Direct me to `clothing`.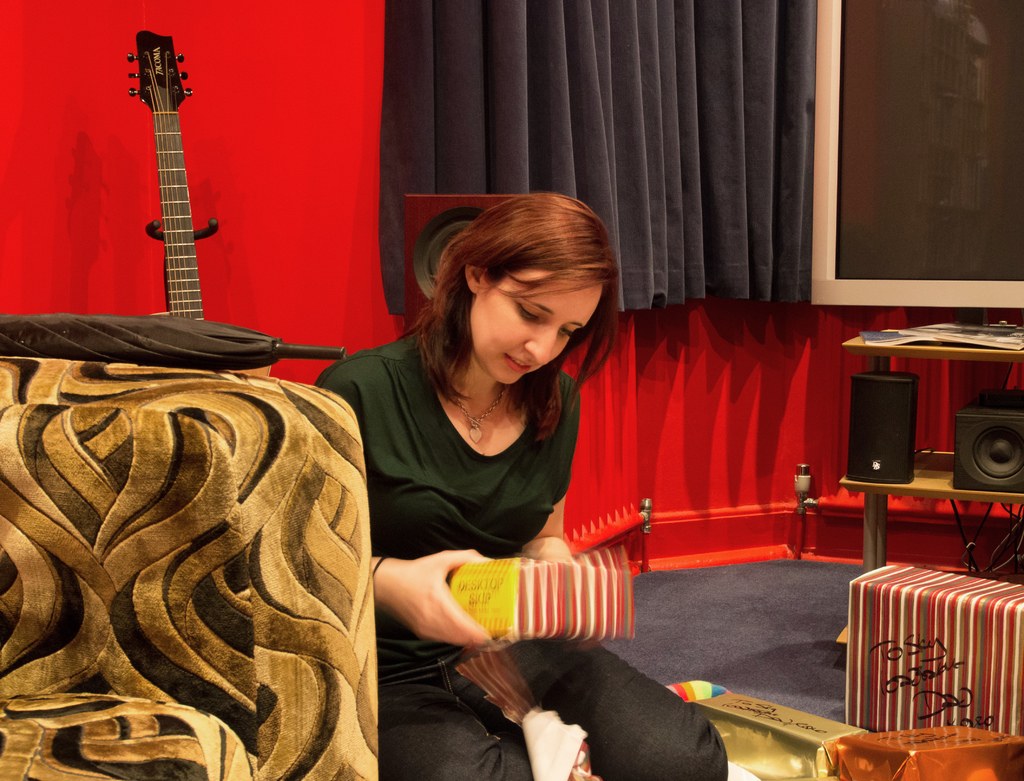
Direction: rect(310, 329, 729, 780).
